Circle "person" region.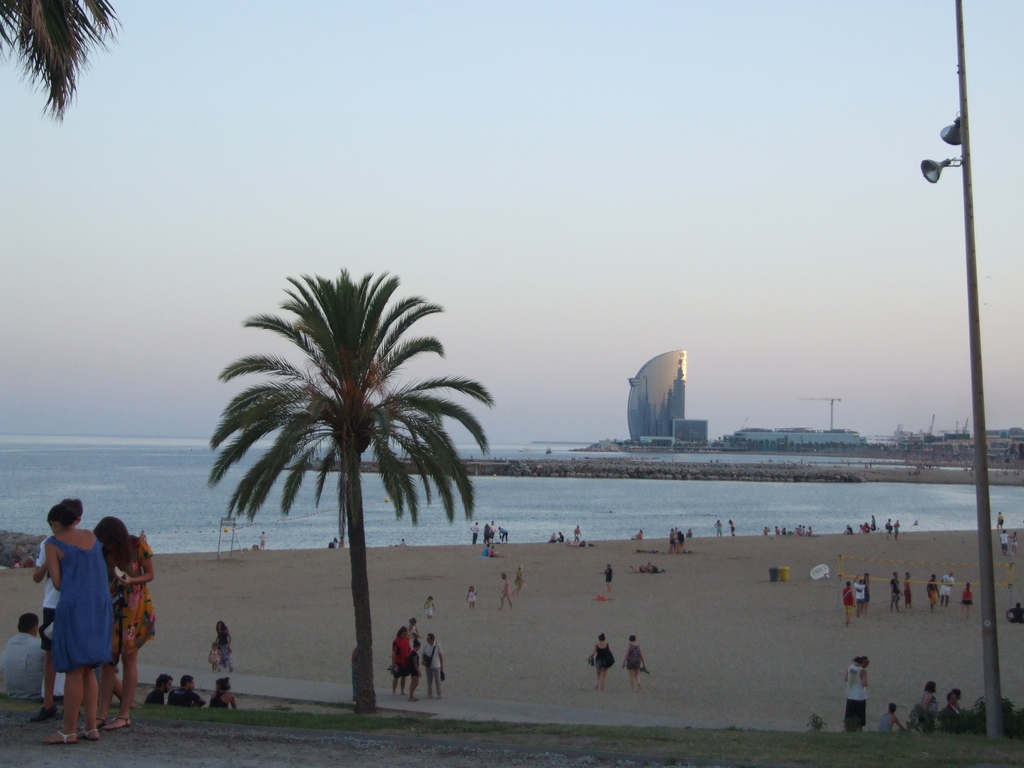
Region: 425,593,436,620.
